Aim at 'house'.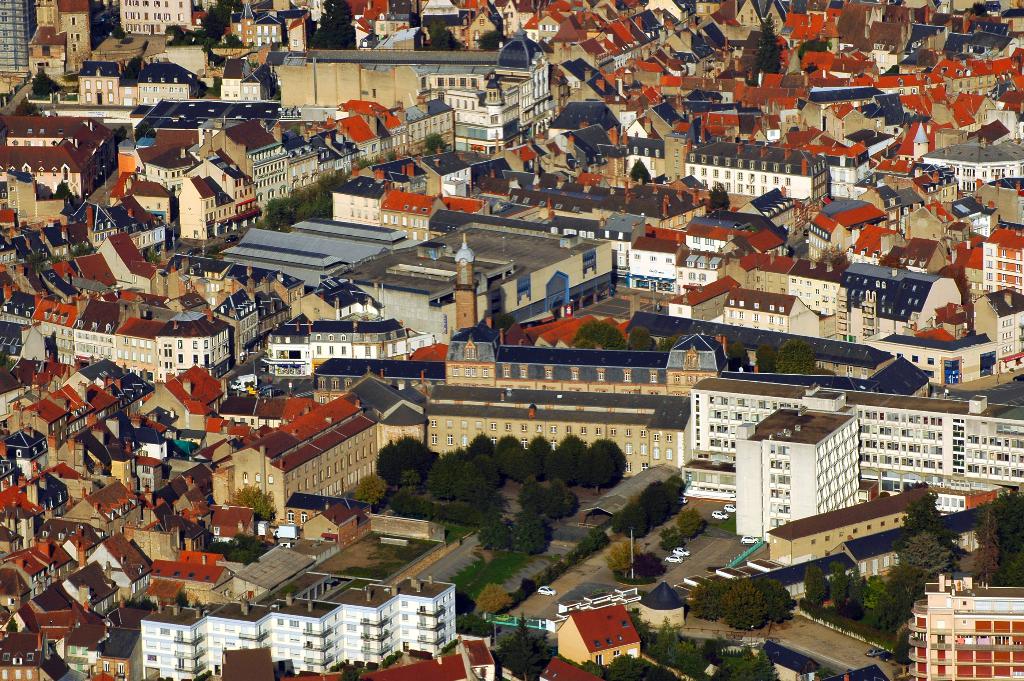
Aimed at box=[627, 233, 690, 281].
